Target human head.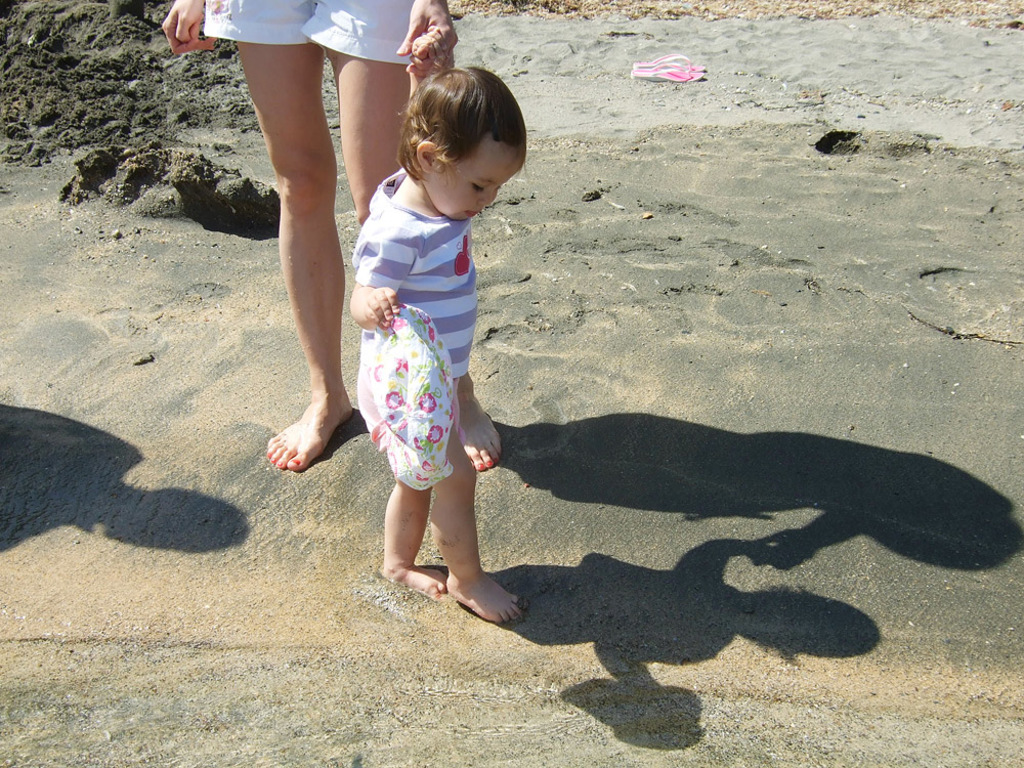
Target region: x1=398, y1=61, x2=550, y2=232.
